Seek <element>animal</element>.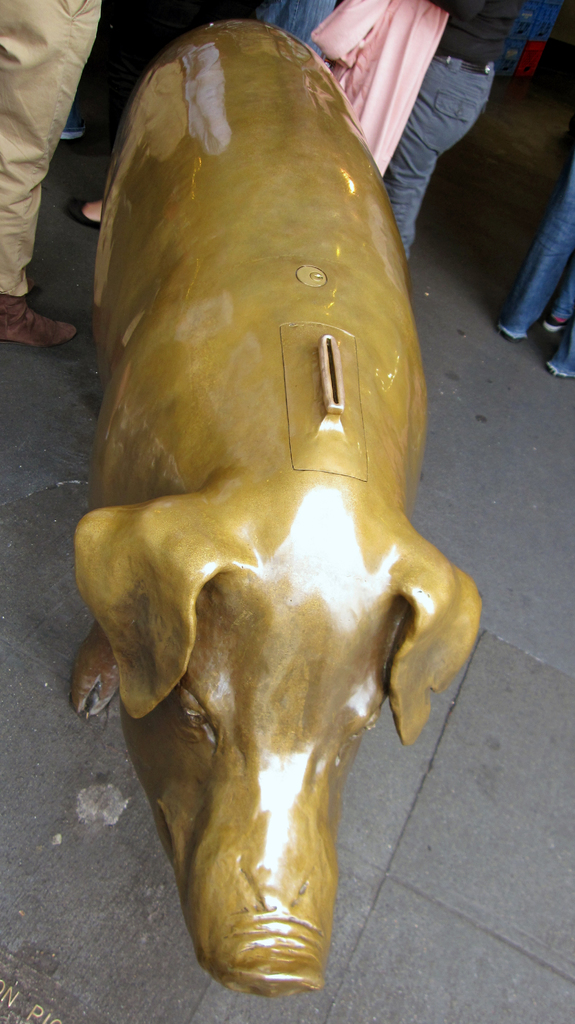
bbox=(76, 20, 487, 1002).
